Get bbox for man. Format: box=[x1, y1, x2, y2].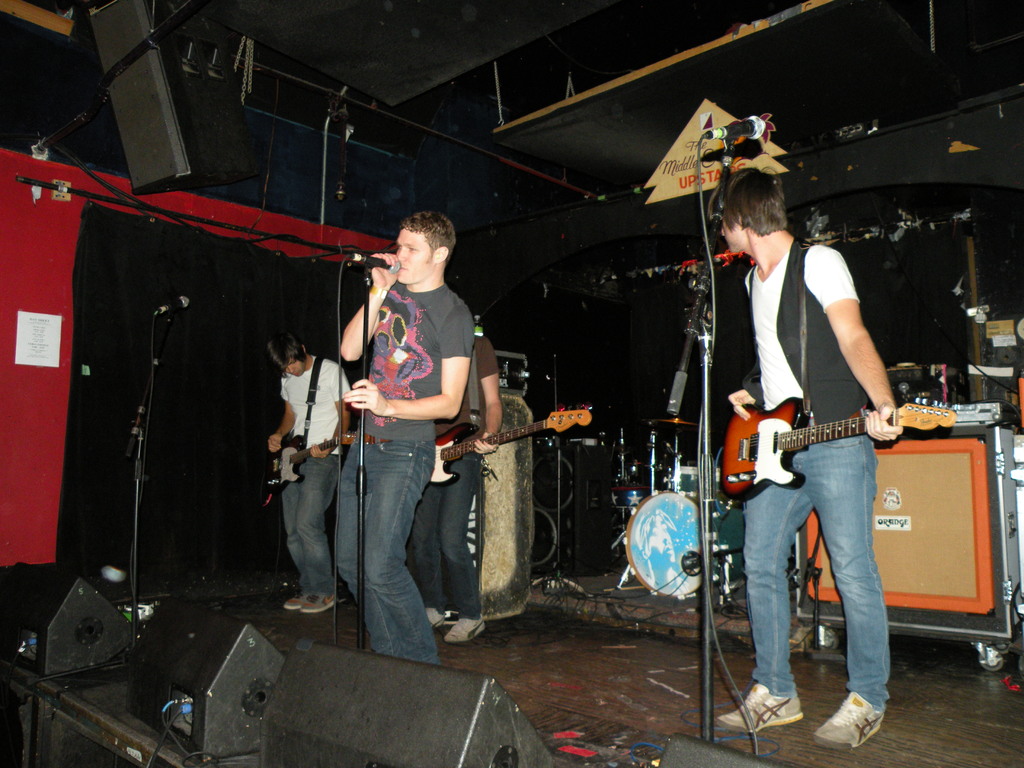
box=[337, 209, 475, 669].
